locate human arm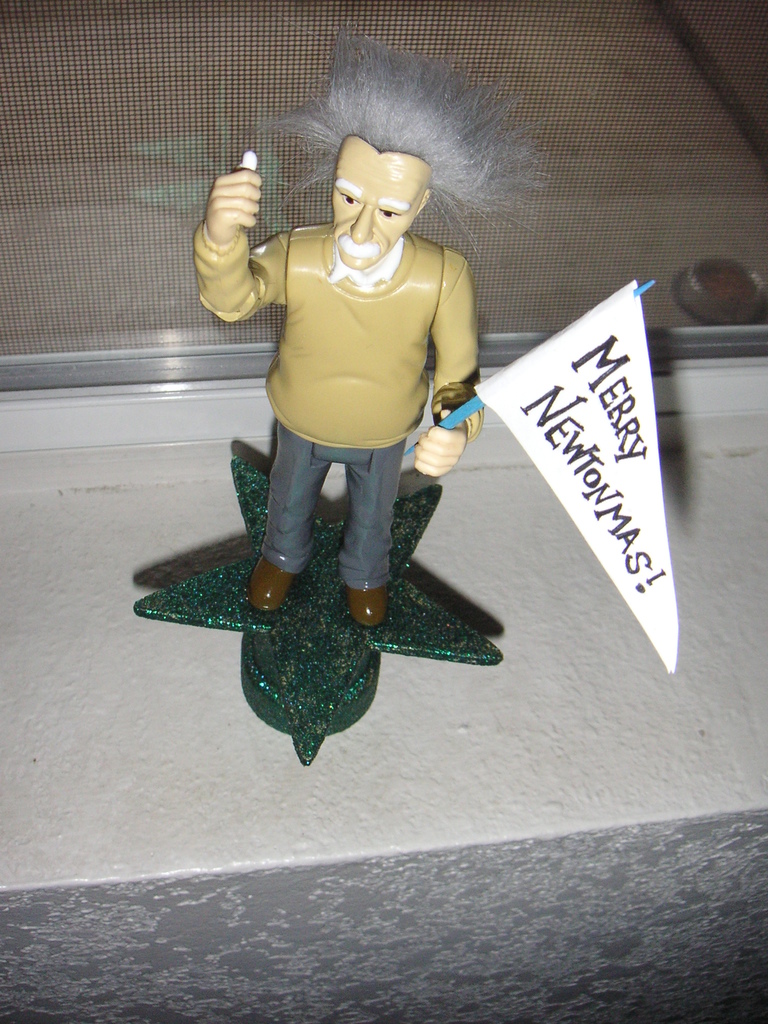
(x1=412, y1=256, x2=484, y2=480)
